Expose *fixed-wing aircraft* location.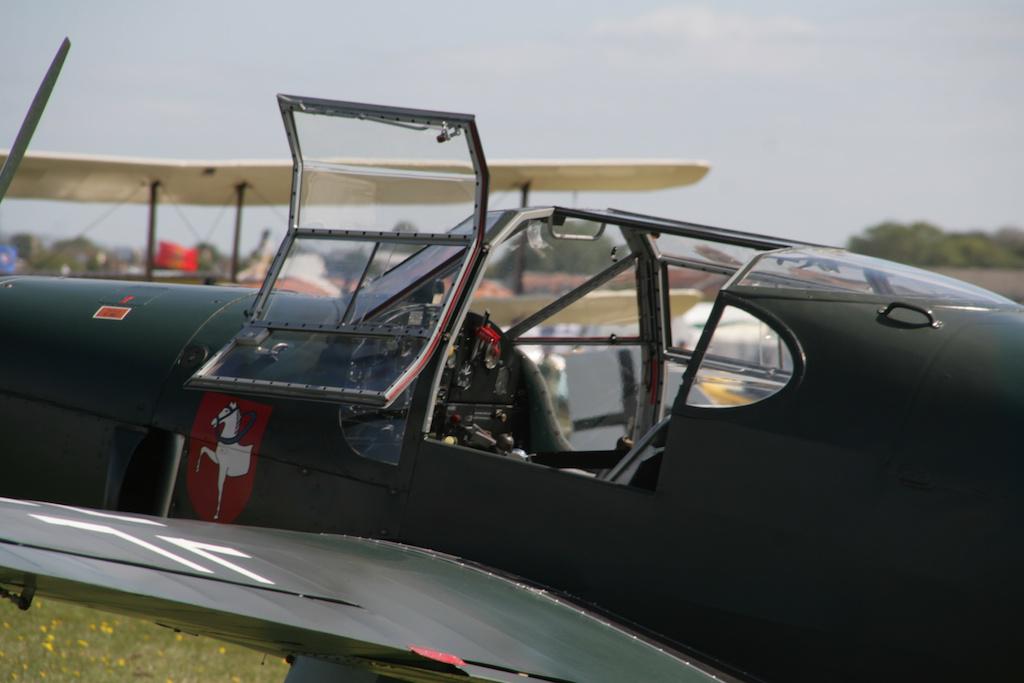
Exposed at pyautogui.locateOnScreen(0, 149, 706, 296).
